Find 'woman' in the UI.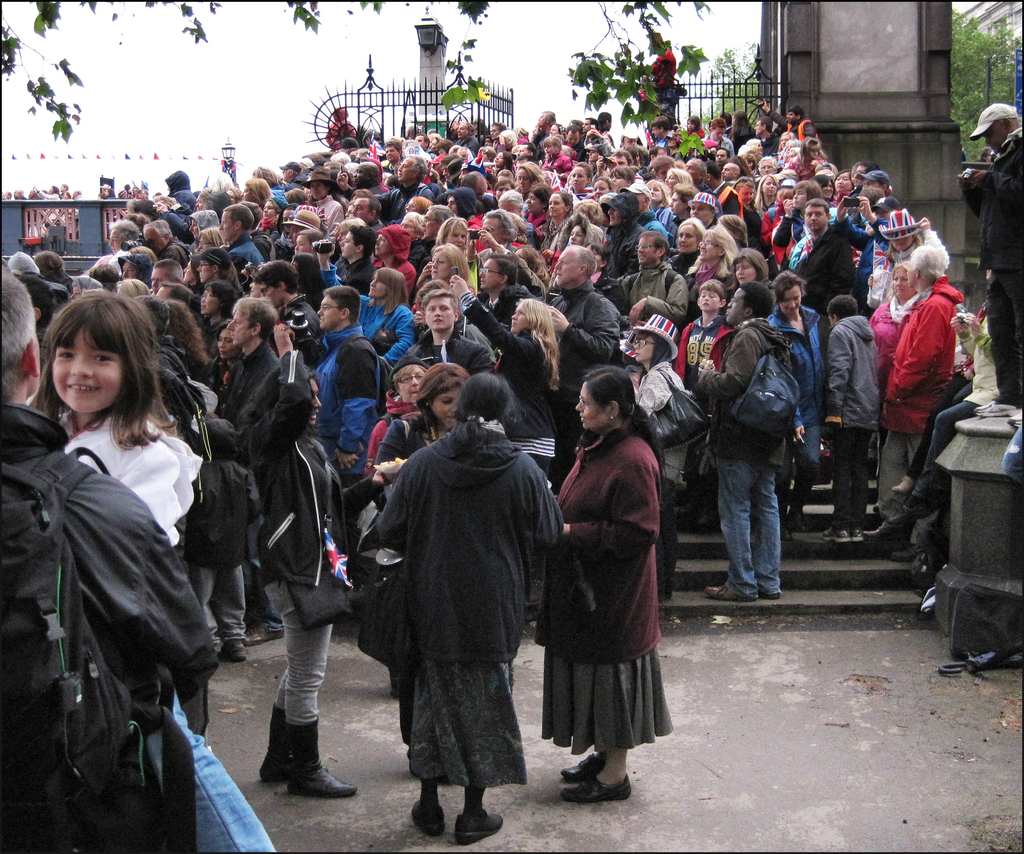
UI element at x1=861 y1=252 x2=931 y2=474.
